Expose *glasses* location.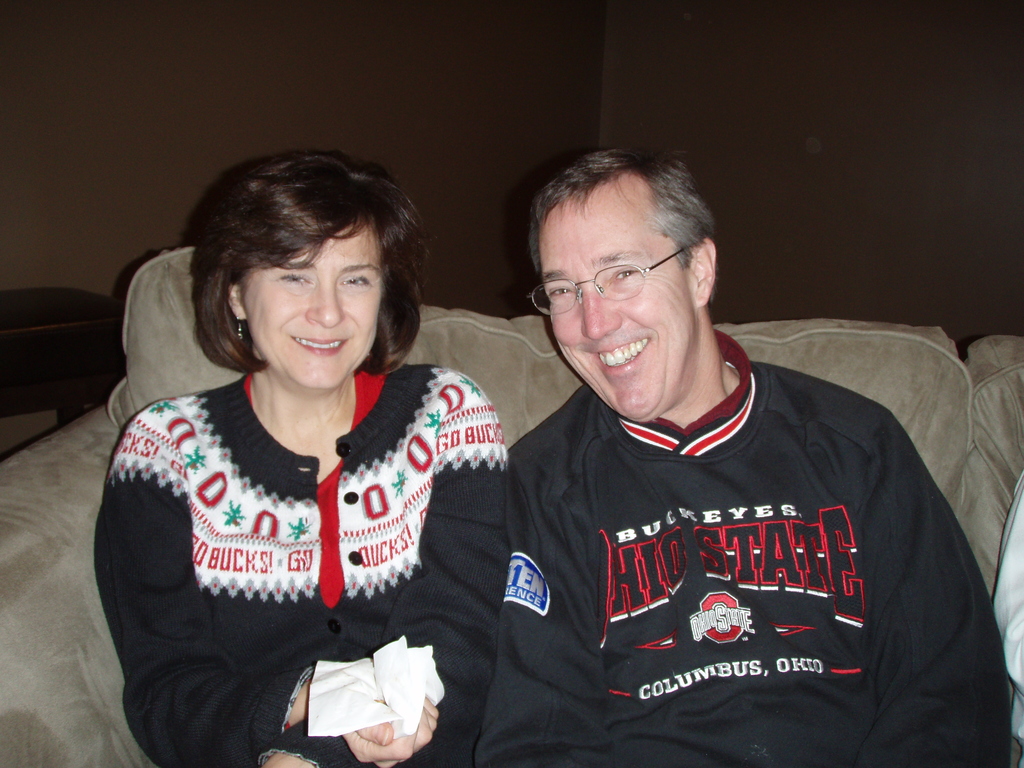
Exposed at bbox(525, 246, 683, 317).
